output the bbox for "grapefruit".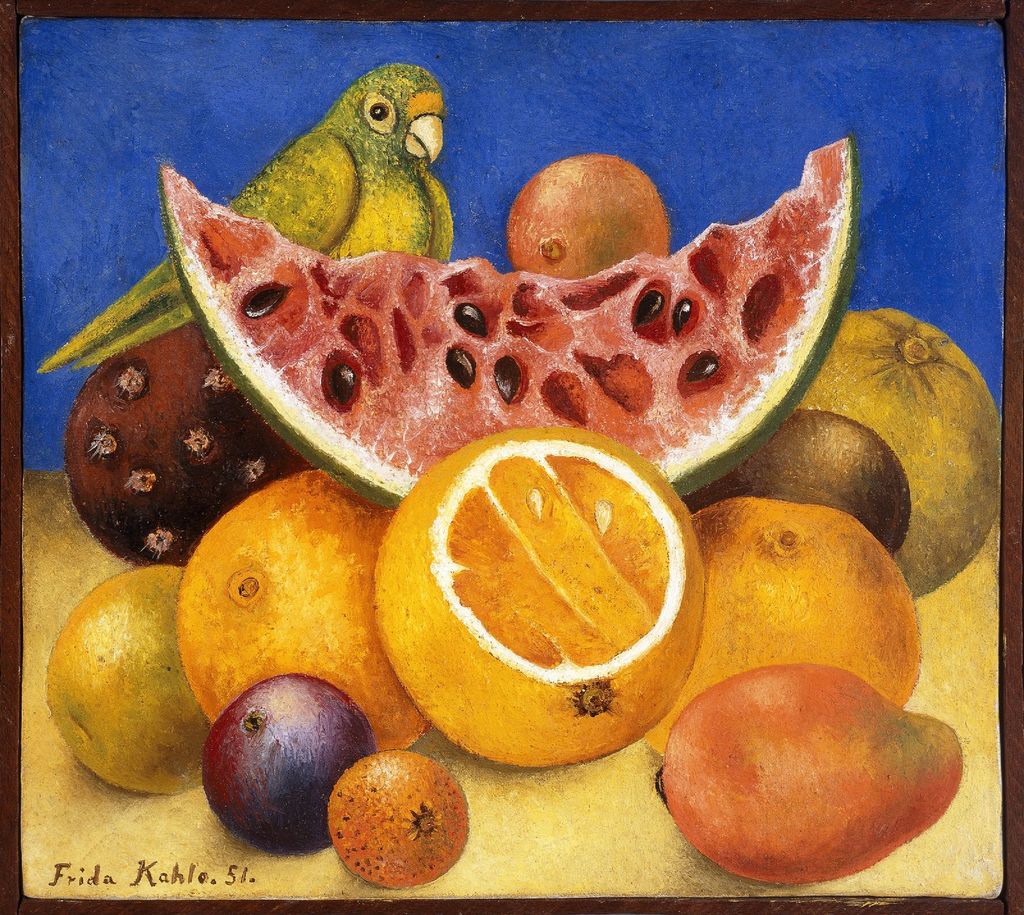
<region>174, 464, 425, 752</region>.
